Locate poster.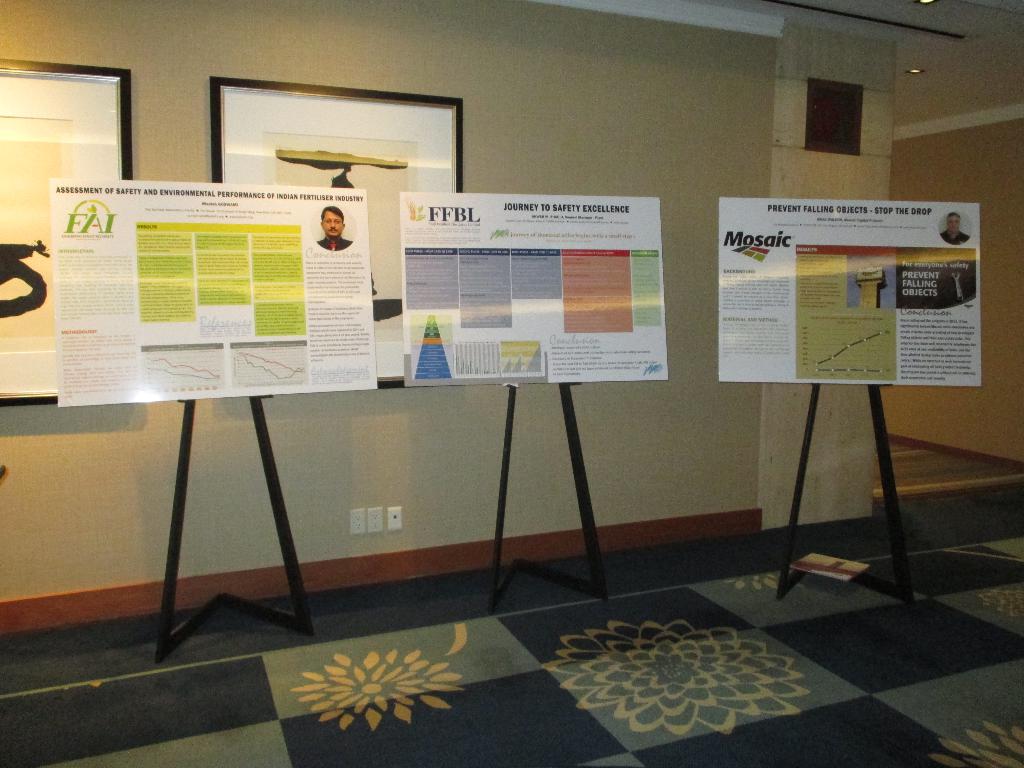
Bounding box: {"x1": 55, "y1": 180, "x2": 376, "y2": 403}.
